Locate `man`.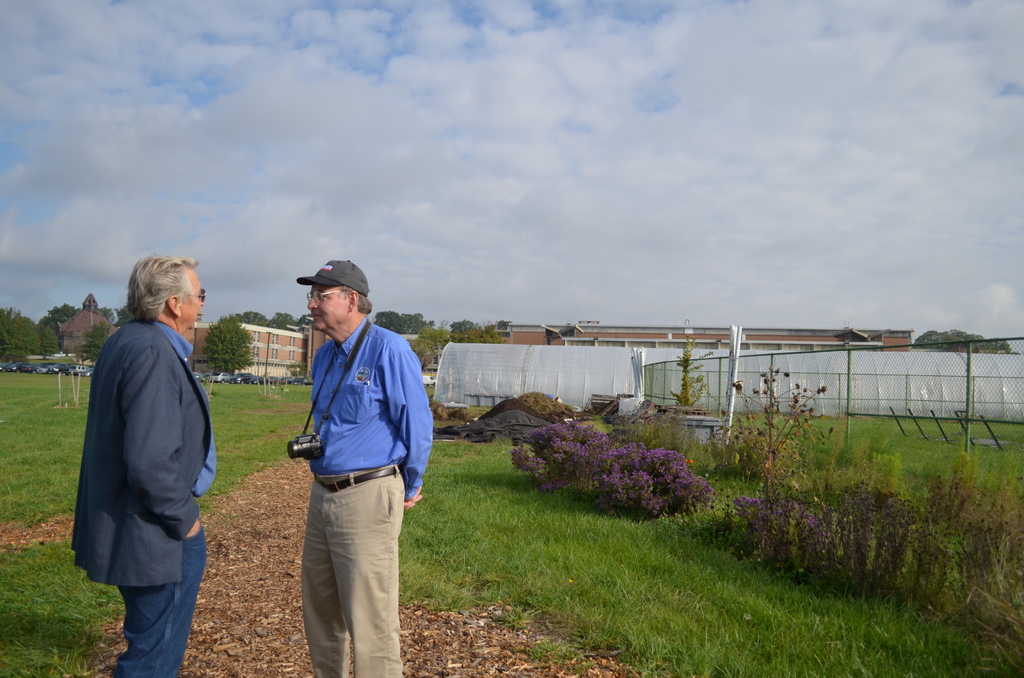
Bounding box: crop(300, 264, 432, 677).
